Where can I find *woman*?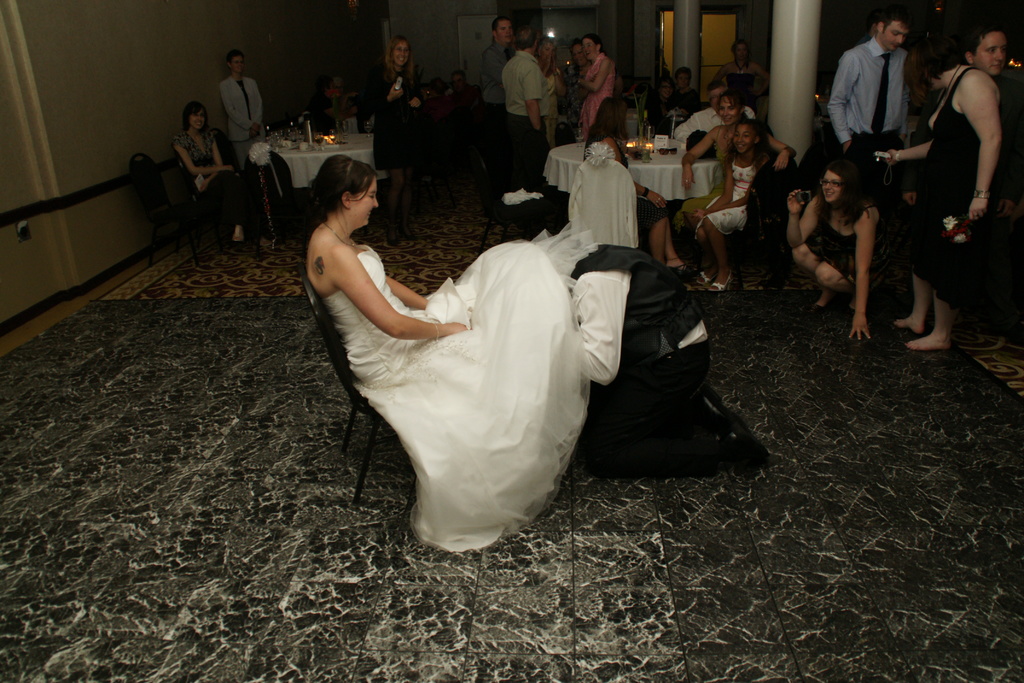
You can find it at bbox=(872, 42, 1015, 357).
